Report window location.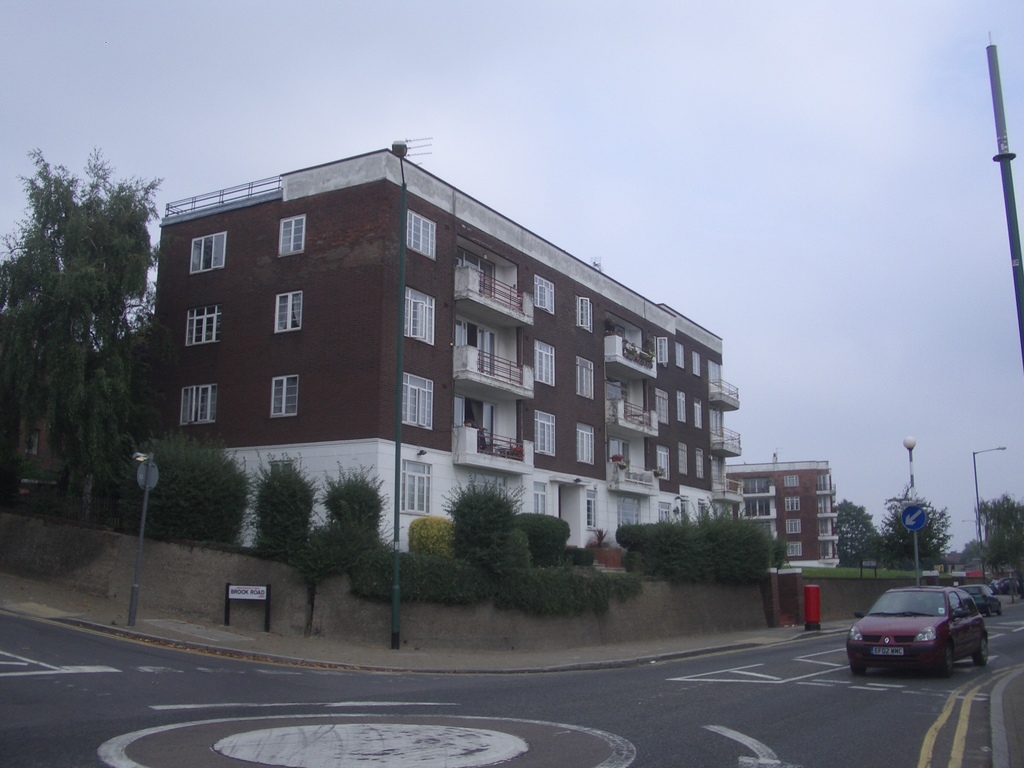
Report: 535/341/555/388.
